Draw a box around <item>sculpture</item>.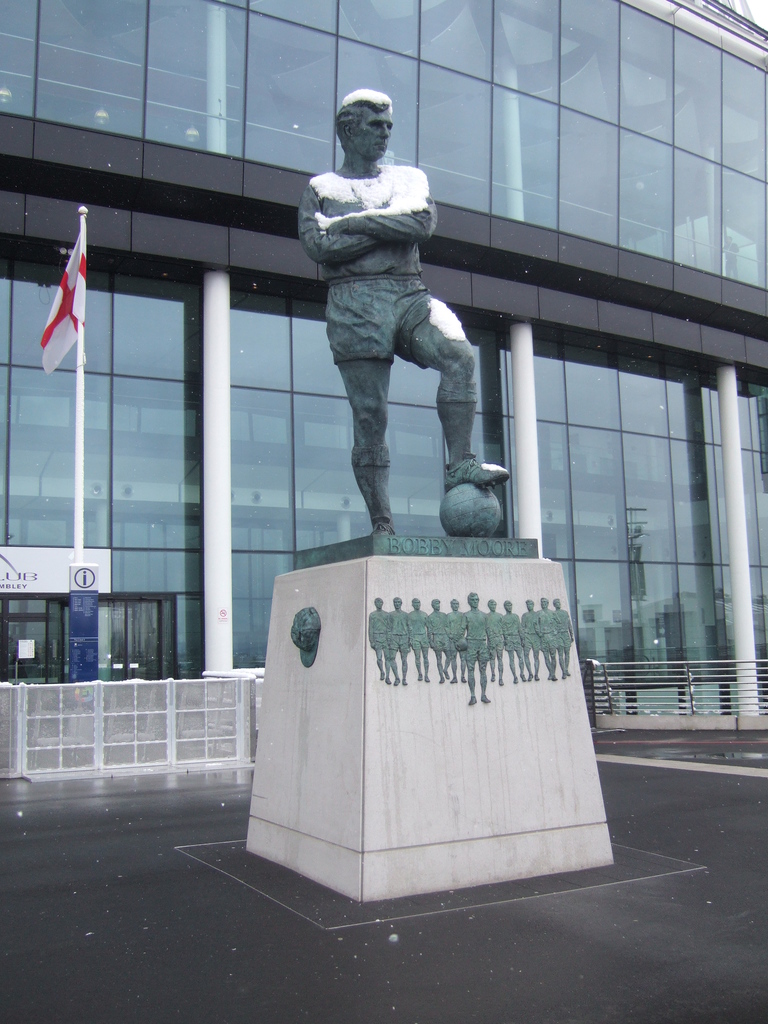
bbox=(487, 601, 506, 680).
